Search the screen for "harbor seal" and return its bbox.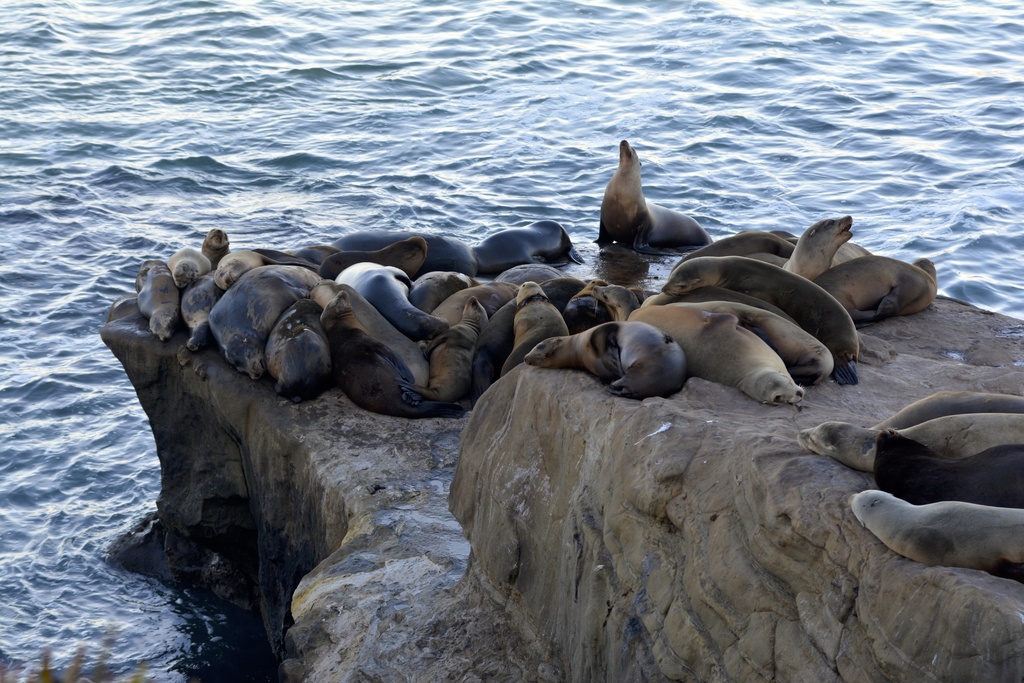
Found: pyautogui.locateOnScreen(797, 390, 1023, 472).
